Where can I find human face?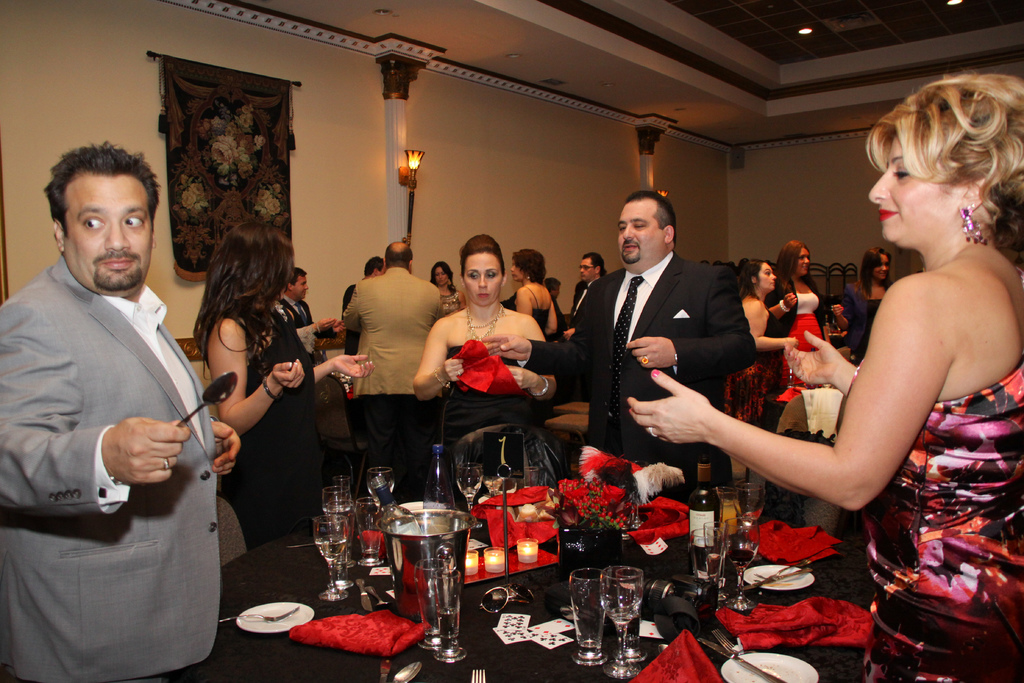
You can find it at {"left": 620, "top": 199, "right": 665, "bottom": 265}.
